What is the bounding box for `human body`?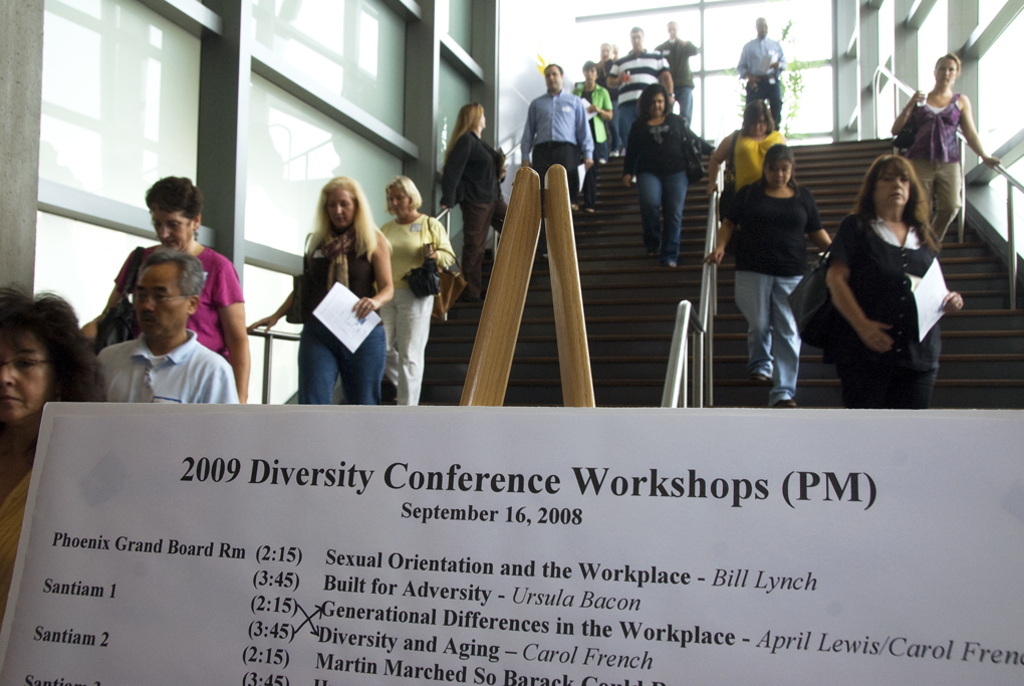
x1=626 y1=104 x2=724 y2=267.
